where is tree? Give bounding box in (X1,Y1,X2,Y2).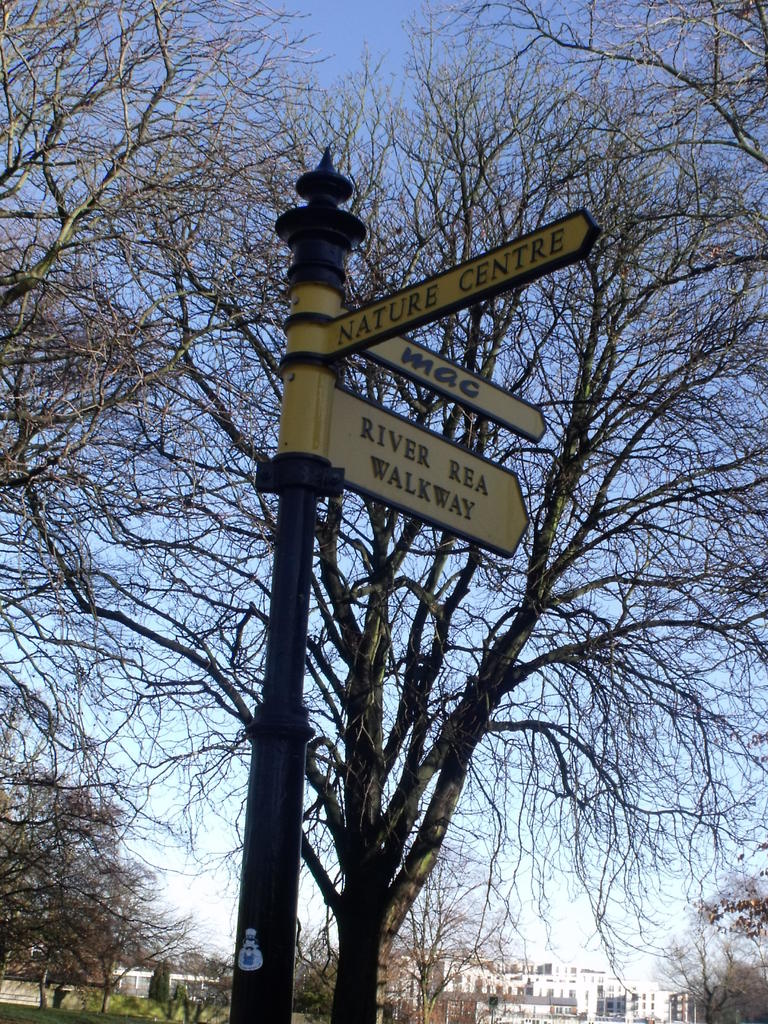
(0,773,109,981).
